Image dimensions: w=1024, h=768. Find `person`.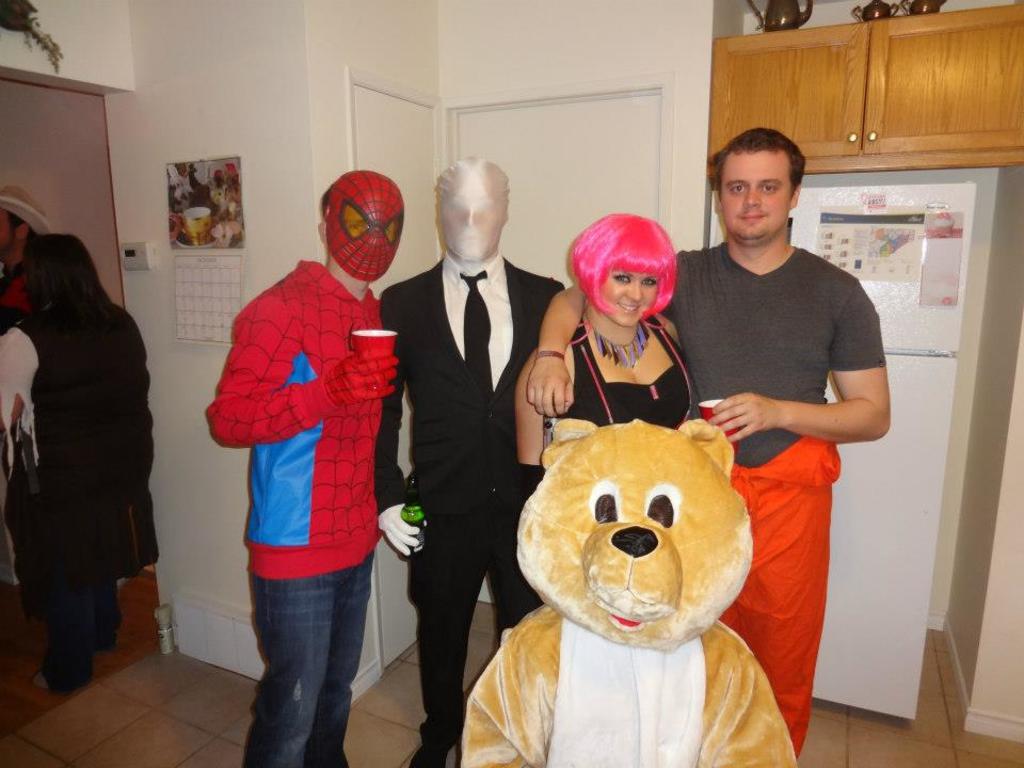
[left=206, top=175, right=406, bottom=767].
